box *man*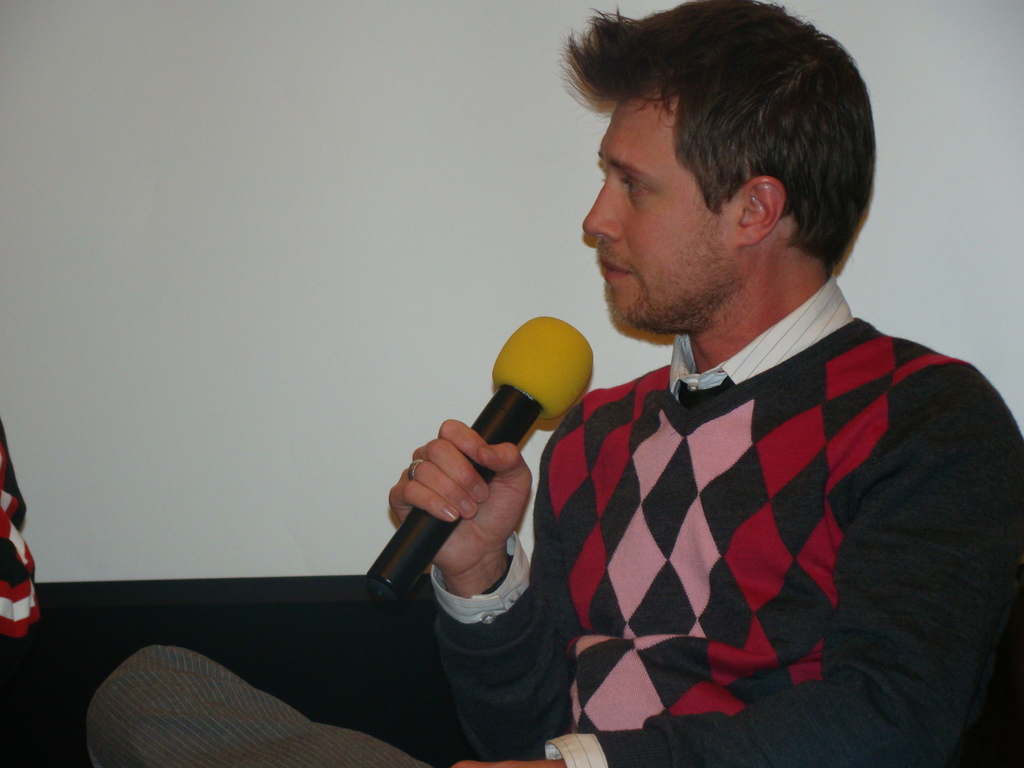
83, 0, 1016, 767
